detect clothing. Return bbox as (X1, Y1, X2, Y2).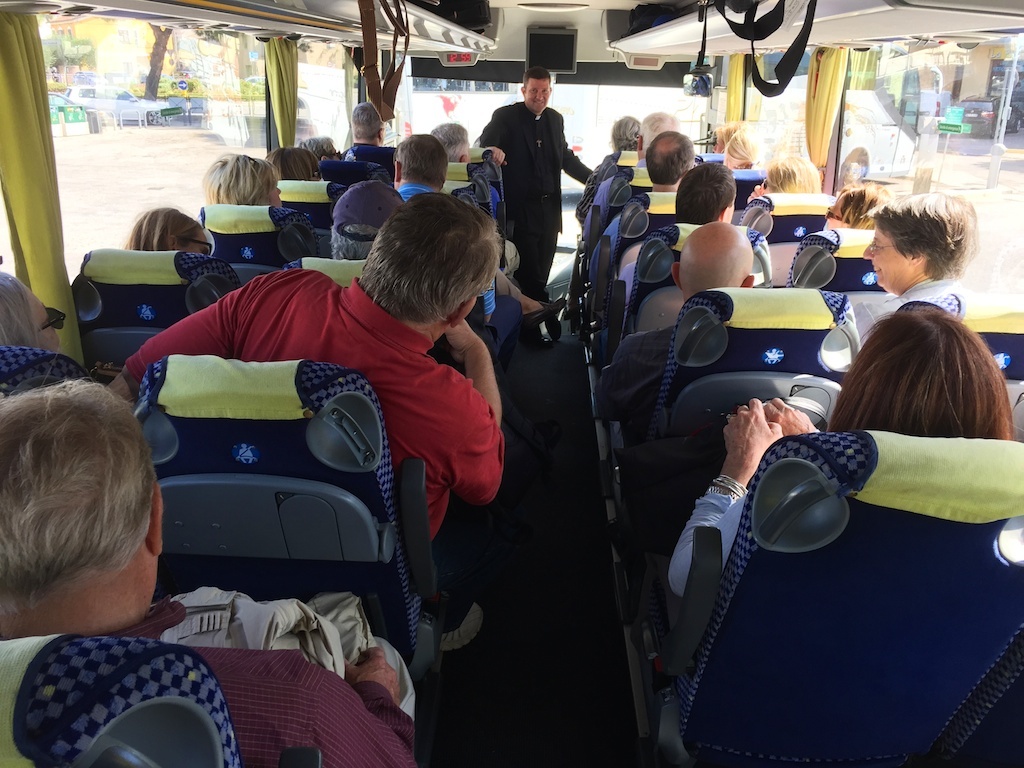
(346, 140, 402, 181).
